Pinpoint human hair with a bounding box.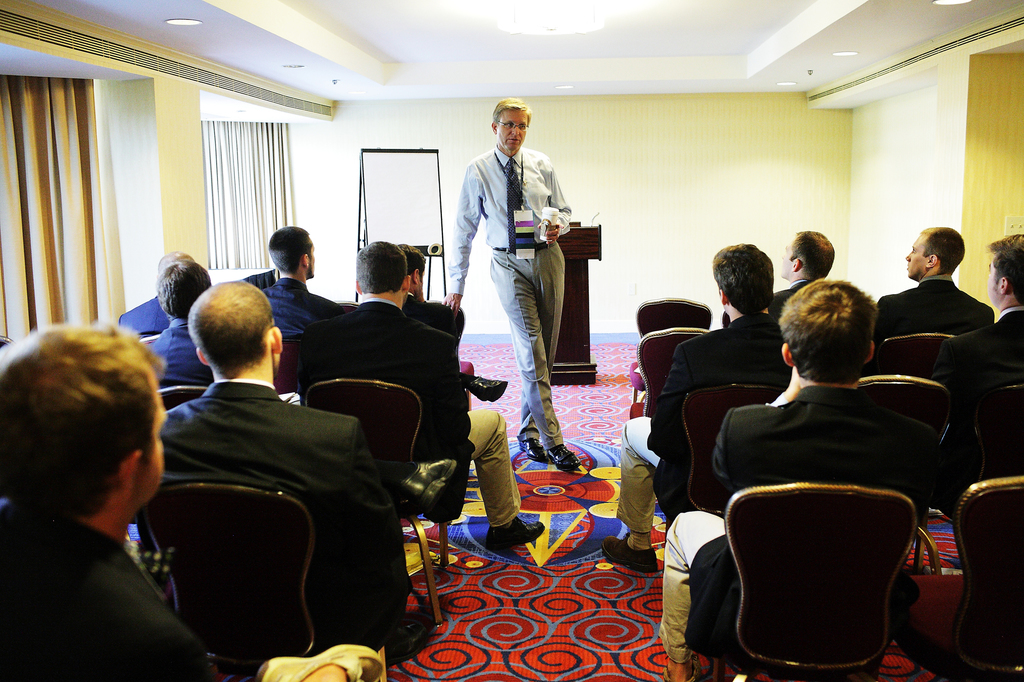
pyautogui.locateOnScreen(397, 241, 425, 284).
